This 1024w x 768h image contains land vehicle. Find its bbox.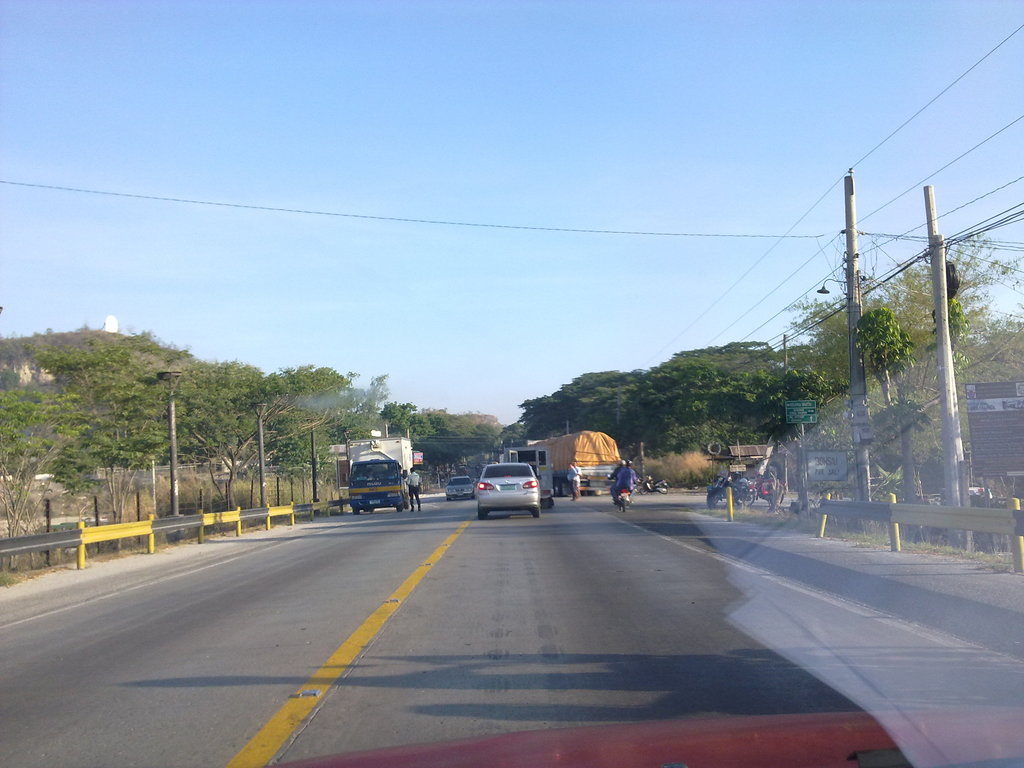
(344, 436, 413, 516).
